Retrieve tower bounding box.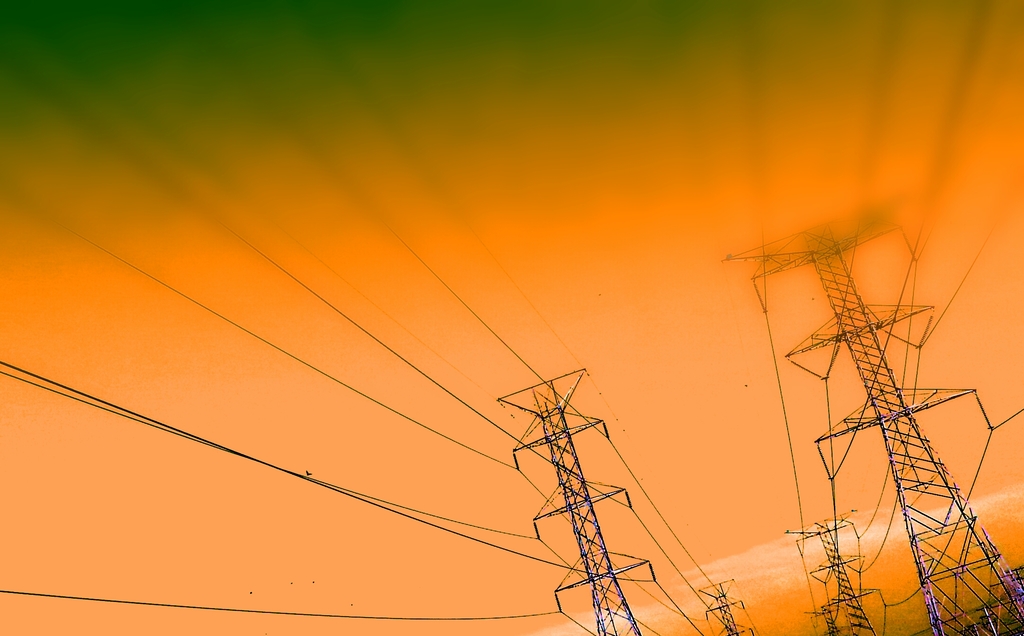
Bounding box: (778,511,884,630).
